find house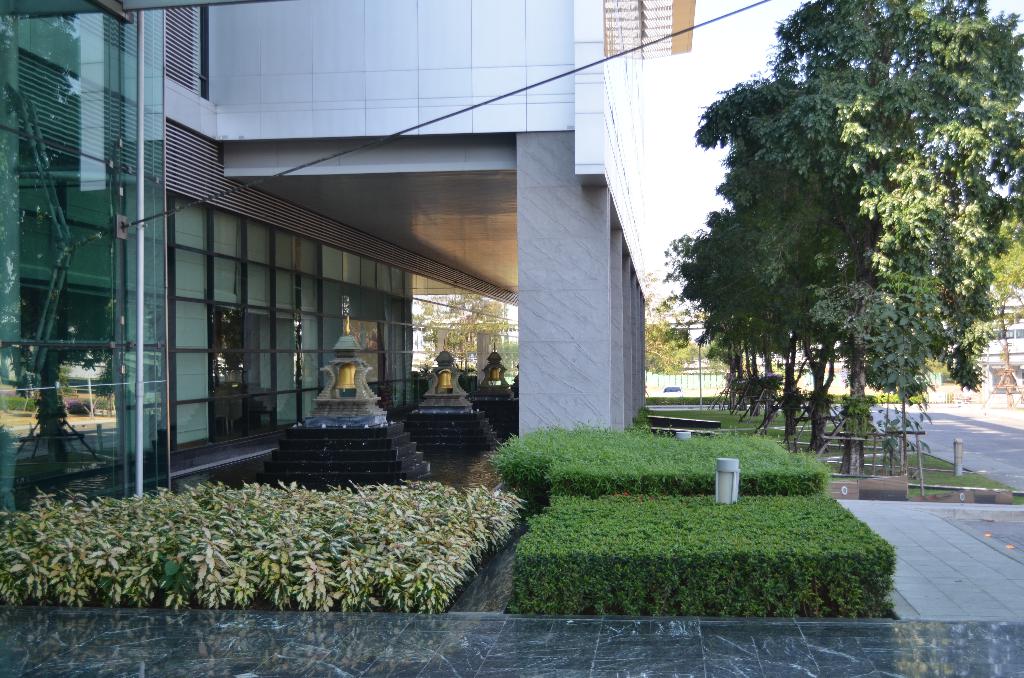
left=0, top=0, right=227, bottom=516
